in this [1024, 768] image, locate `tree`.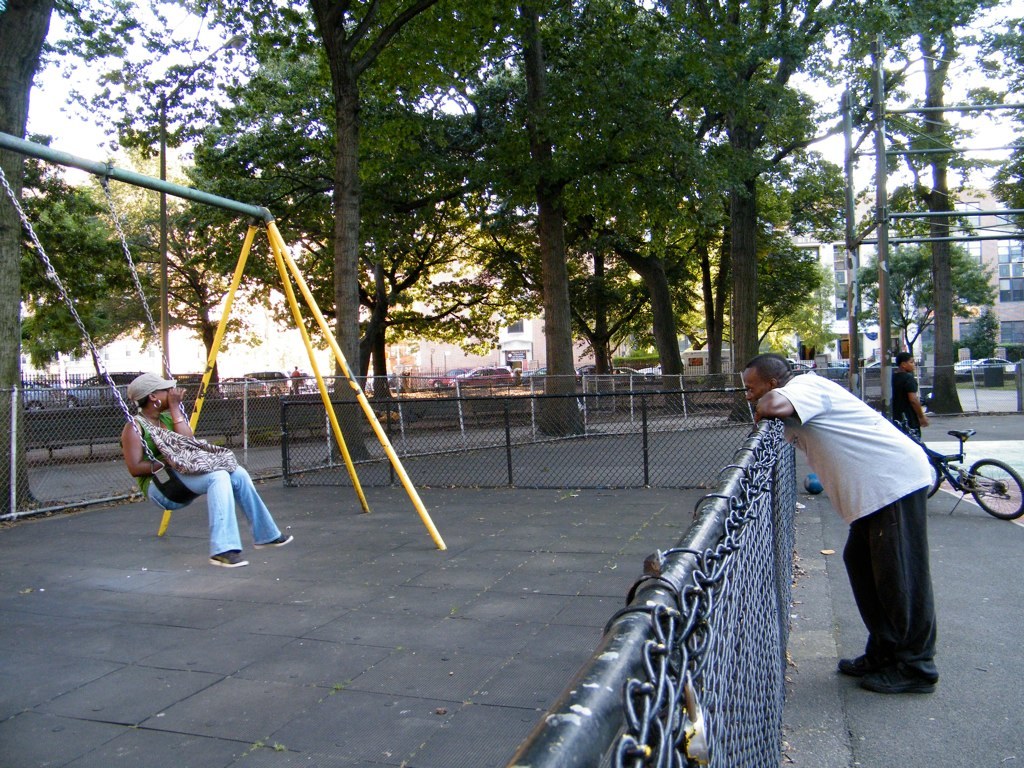
Bounding box: pyautogui.locateOnScreen(837, 53, 988, 210).
